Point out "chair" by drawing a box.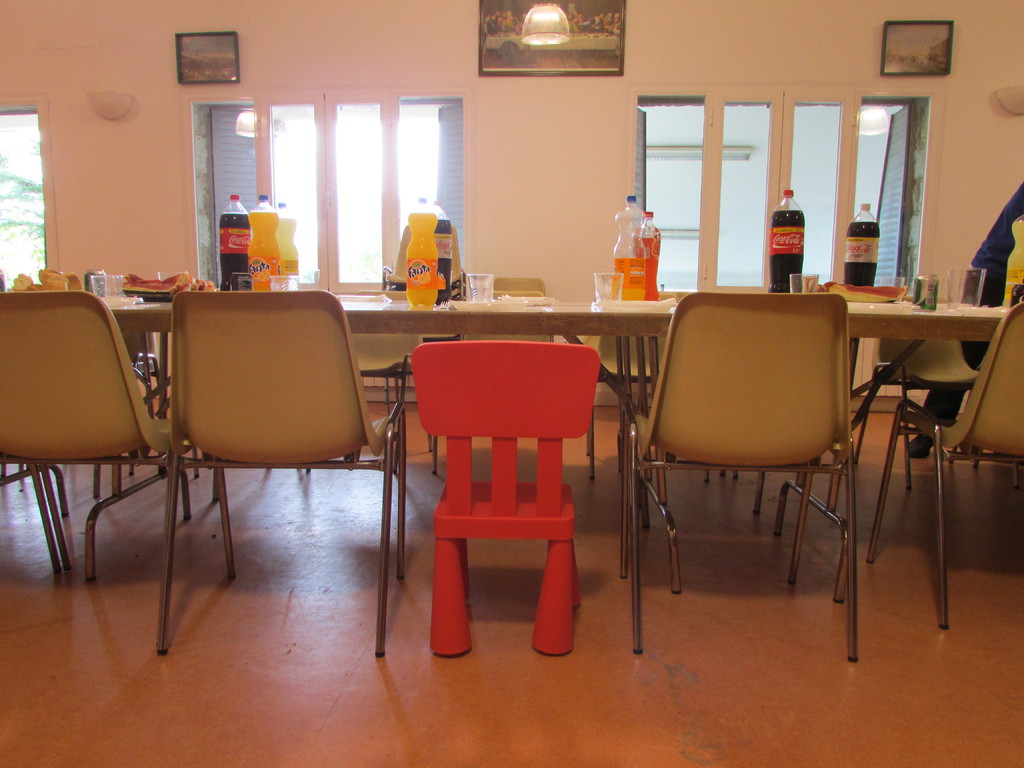
region(412, 339, 602, 659).
